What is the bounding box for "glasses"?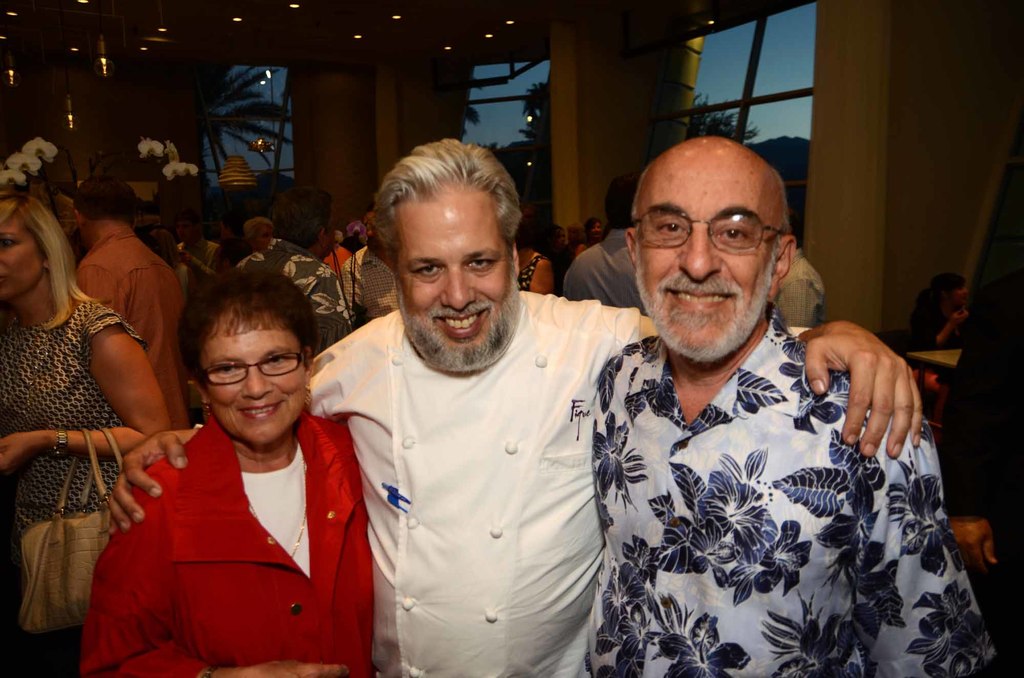
region(638, 199, 791, 253).
